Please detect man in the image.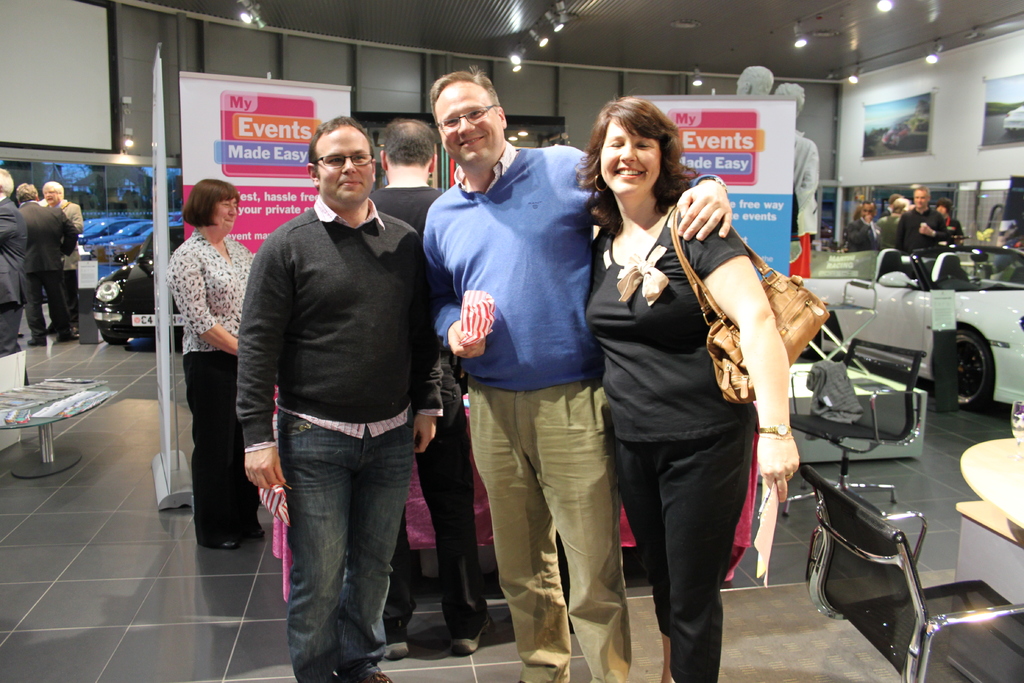
(231, 106, 449, 675).
